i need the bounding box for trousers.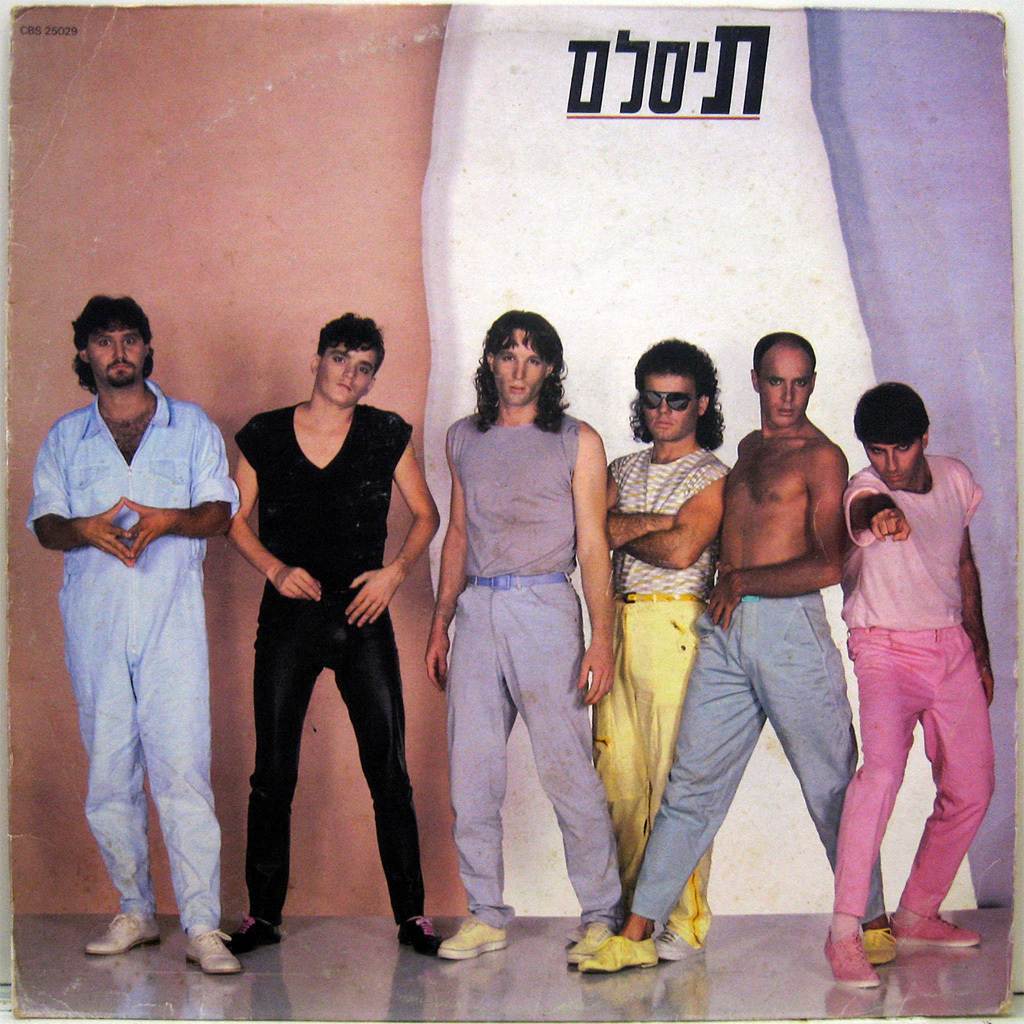
Here it is: x1=242 y1=594 x2=427 y2=932.
